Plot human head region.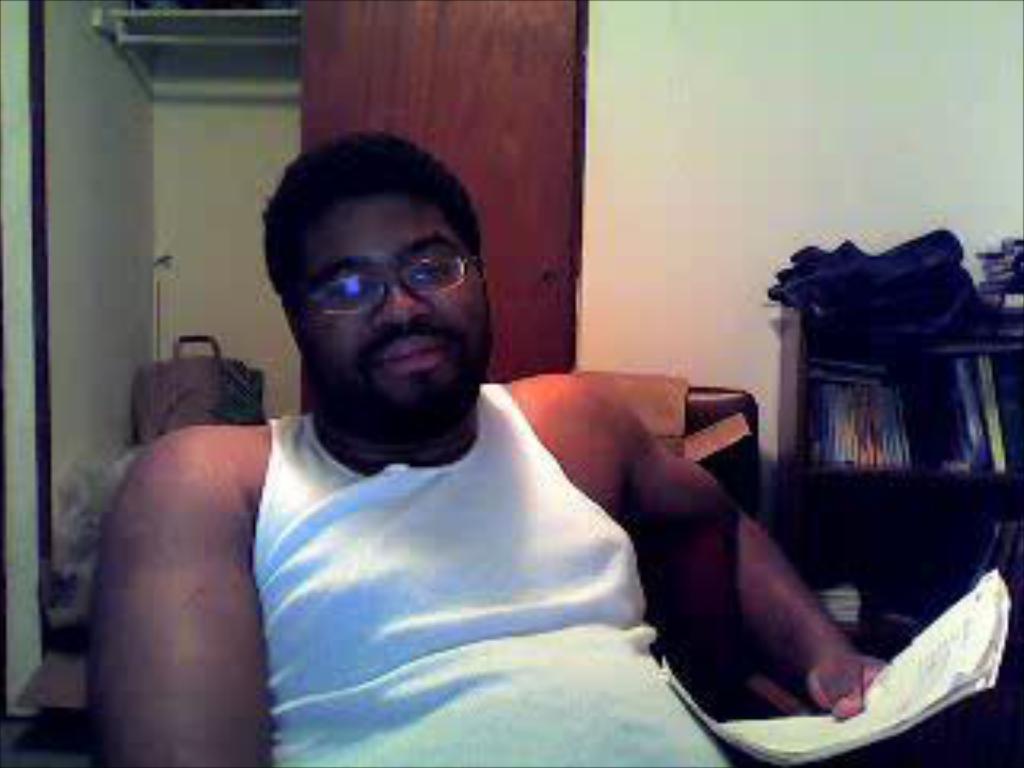
Plotted at x1=278, y1=128, x2=474, y2=387.
